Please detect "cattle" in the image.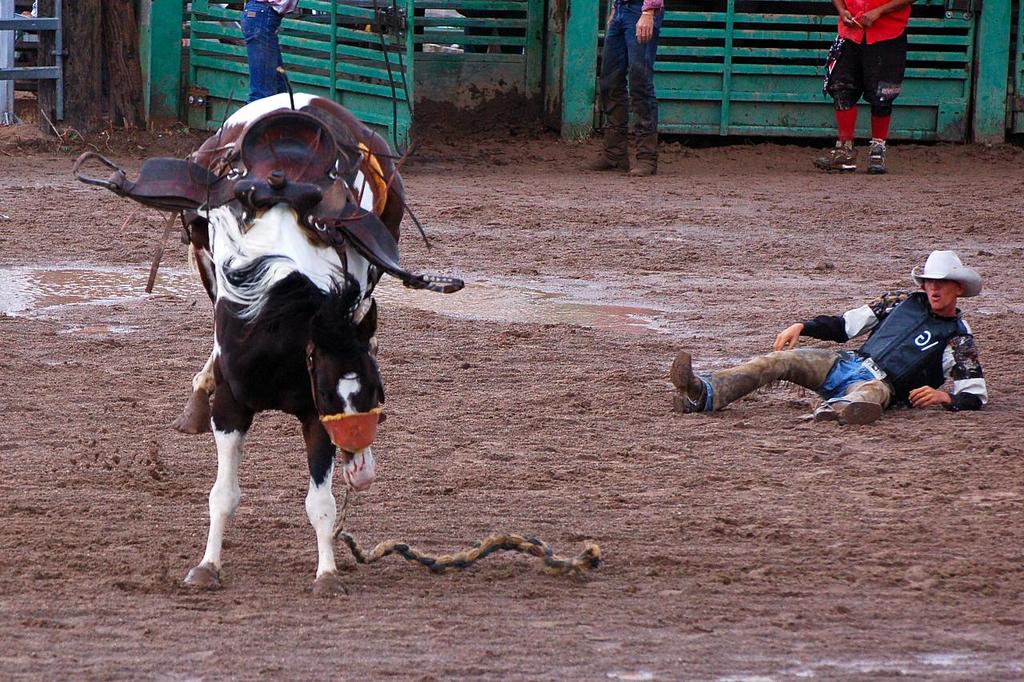
bbox=(172, 89, 407, 599).
